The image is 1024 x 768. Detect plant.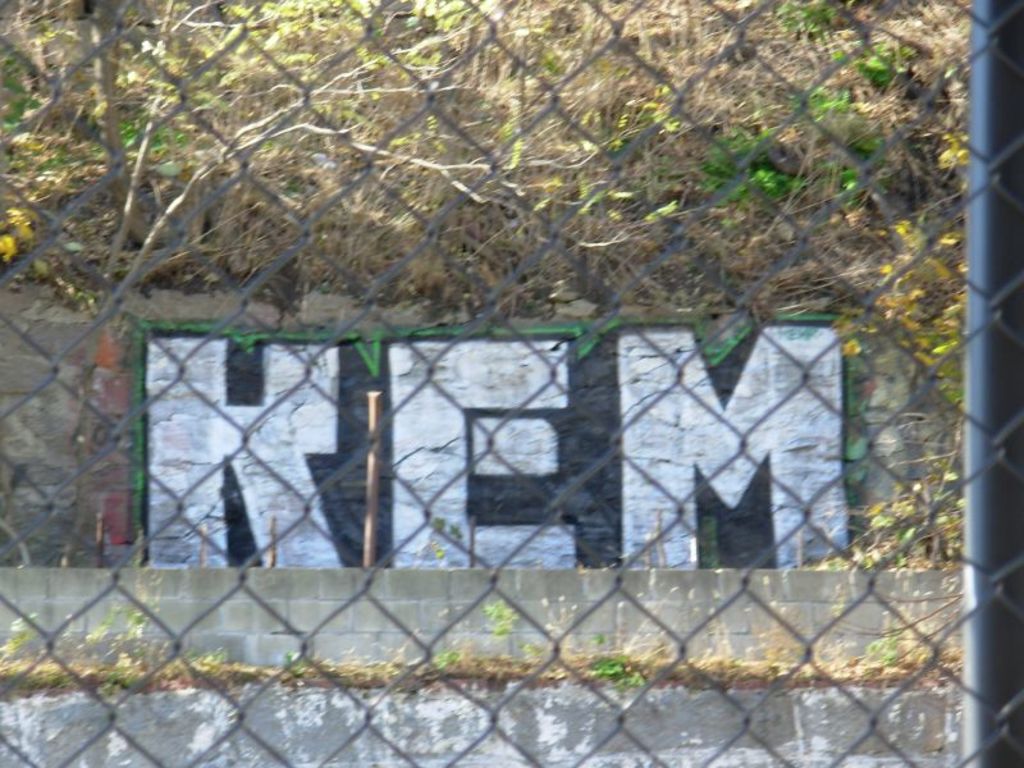
Detection: (x1=576, y1=623, x2=667, y2=712).
